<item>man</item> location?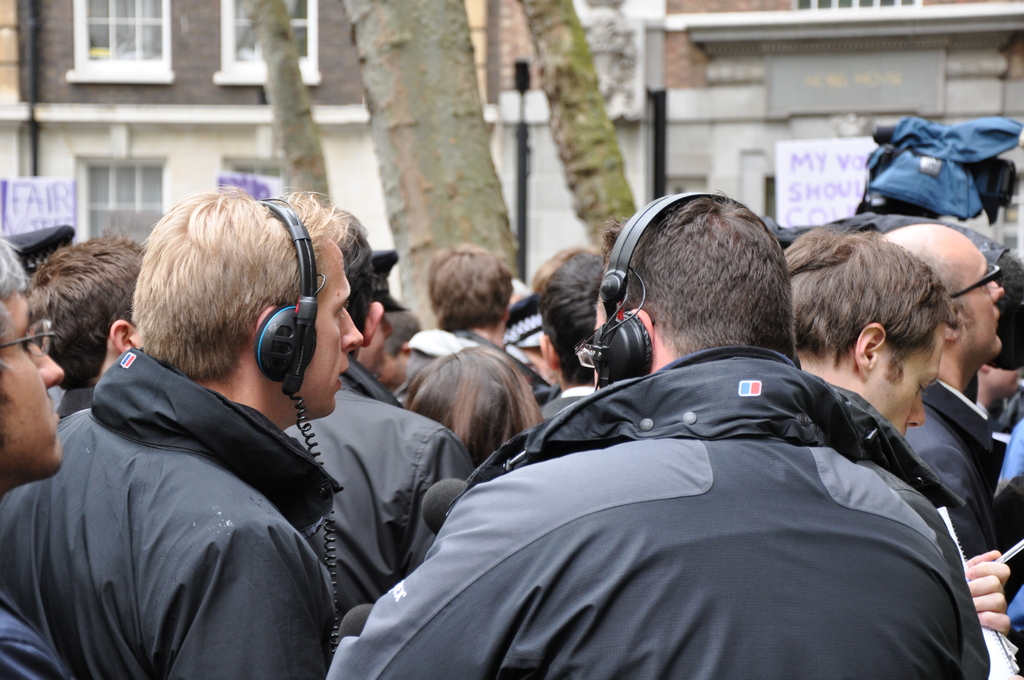
x1=408 y1=247 x2=521 y2=396
